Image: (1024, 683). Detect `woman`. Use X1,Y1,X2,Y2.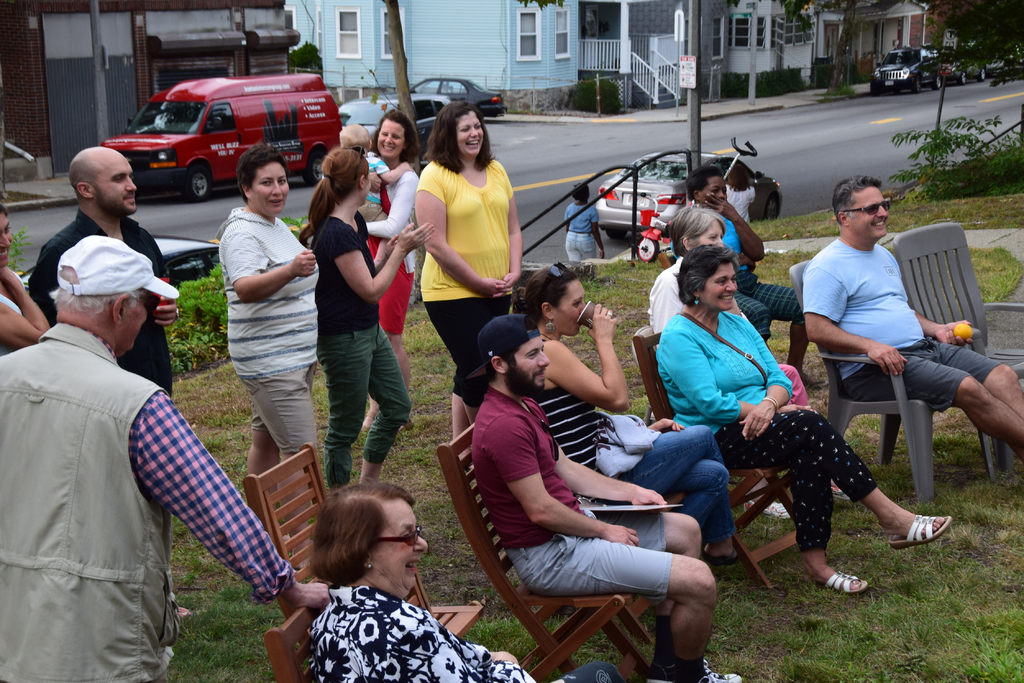
303,481,630,682.
